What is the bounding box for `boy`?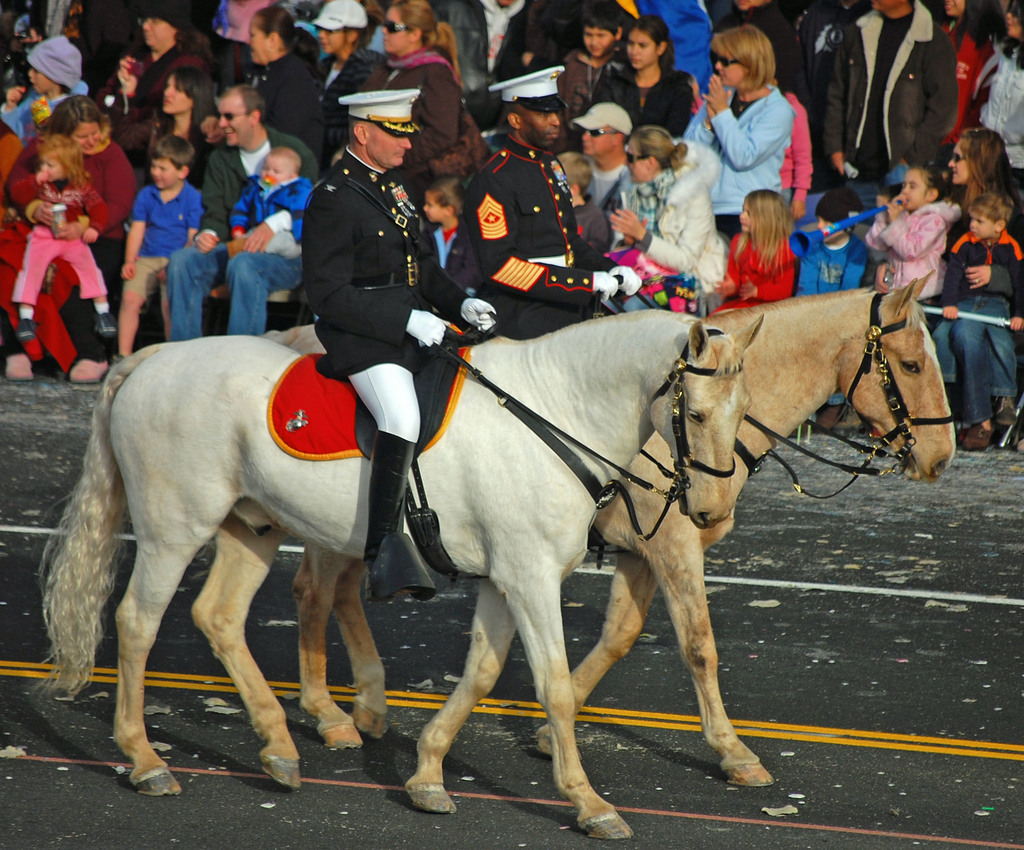
pyautogui.locateOnScreen(557, 9, 625, 145).
